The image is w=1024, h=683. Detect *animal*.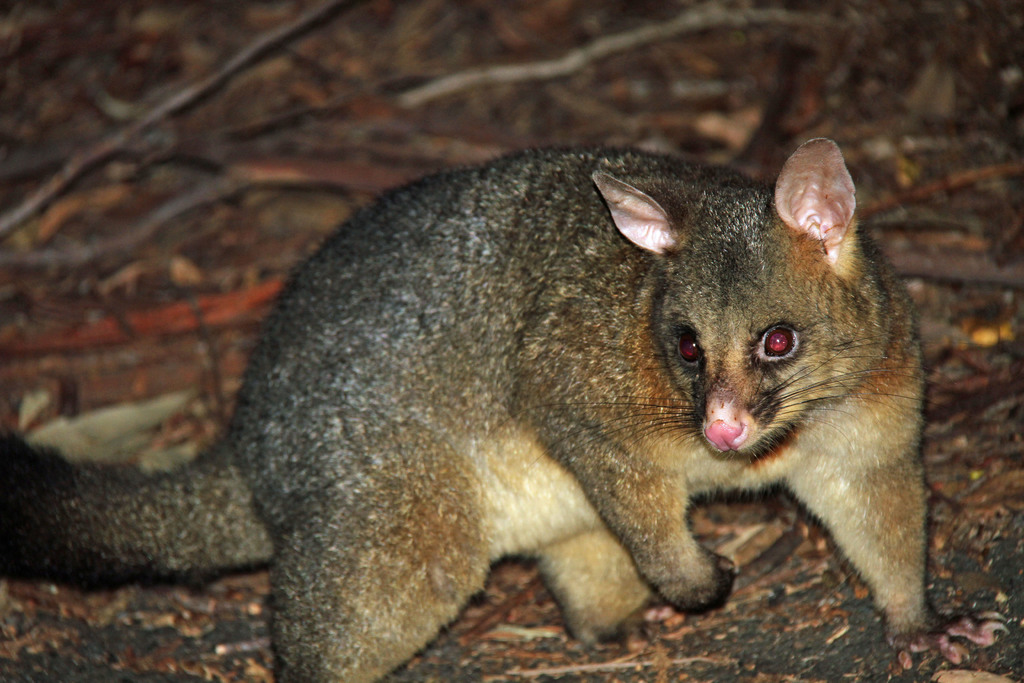
Detection: 0/130/951/680.
